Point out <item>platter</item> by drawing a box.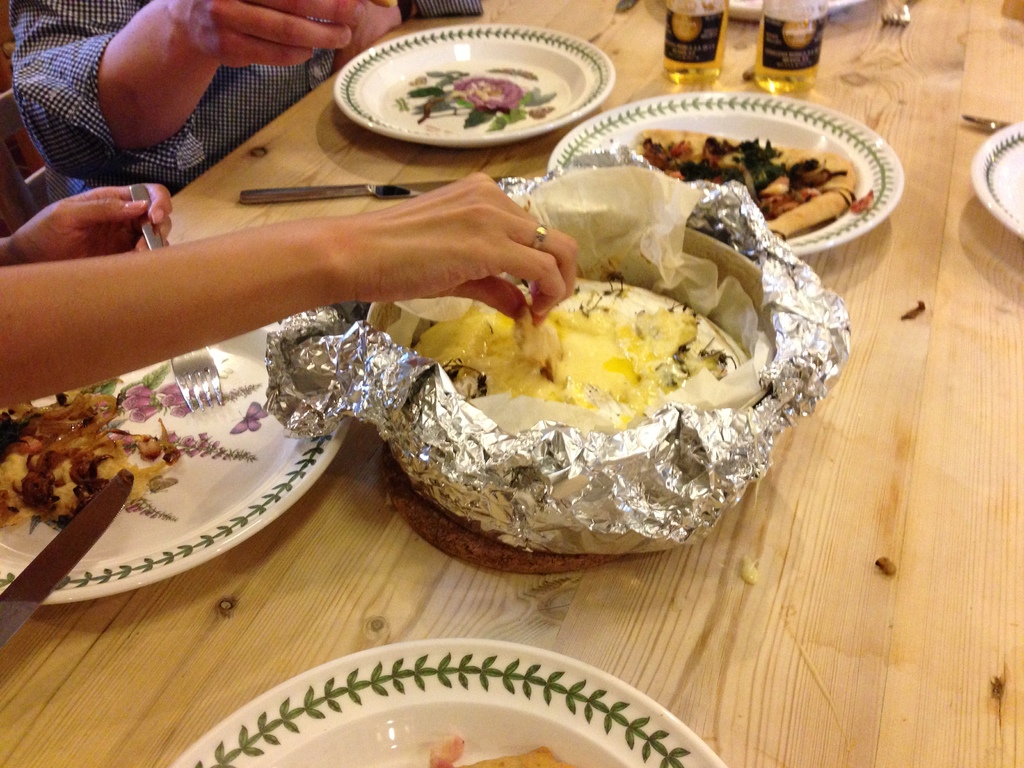
(x1=972, y1=118, x2=1023, y2=236).
